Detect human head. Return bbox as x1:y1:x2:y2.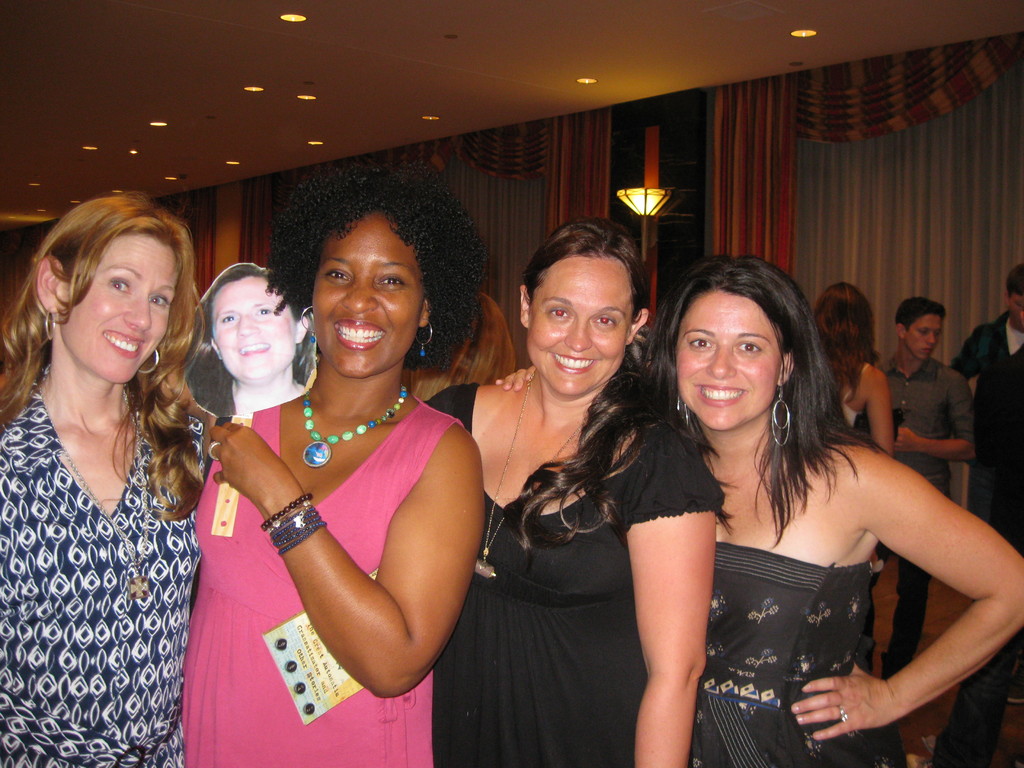
266:161:492:378.
